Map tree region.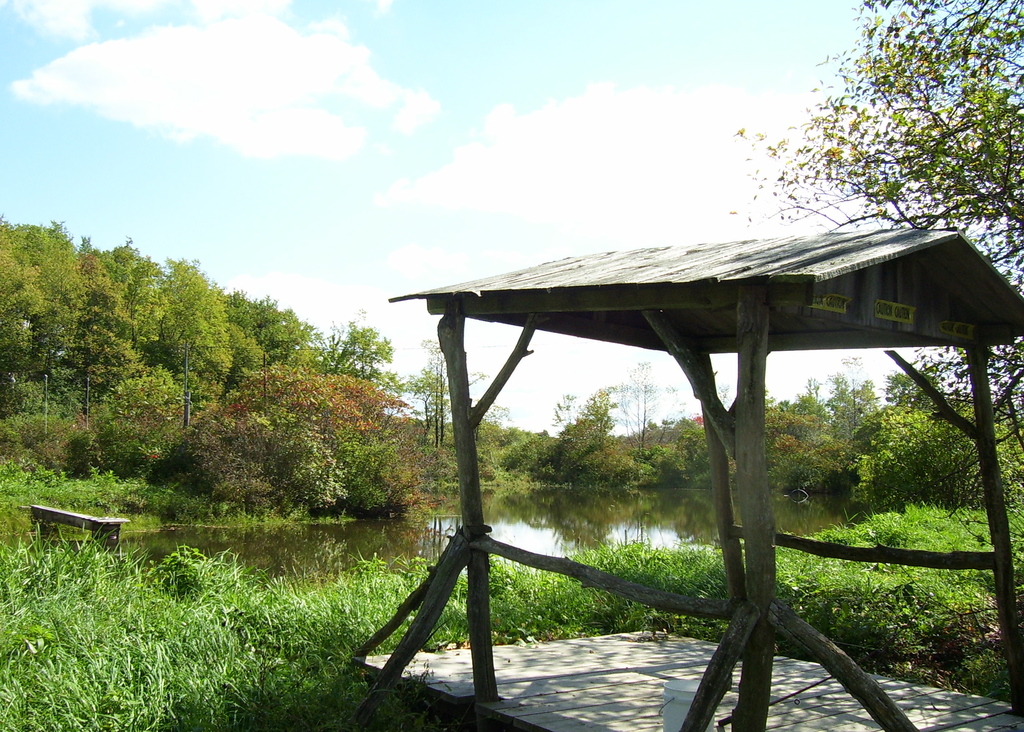
Mapped to box(728, 0, 1023, 448).
